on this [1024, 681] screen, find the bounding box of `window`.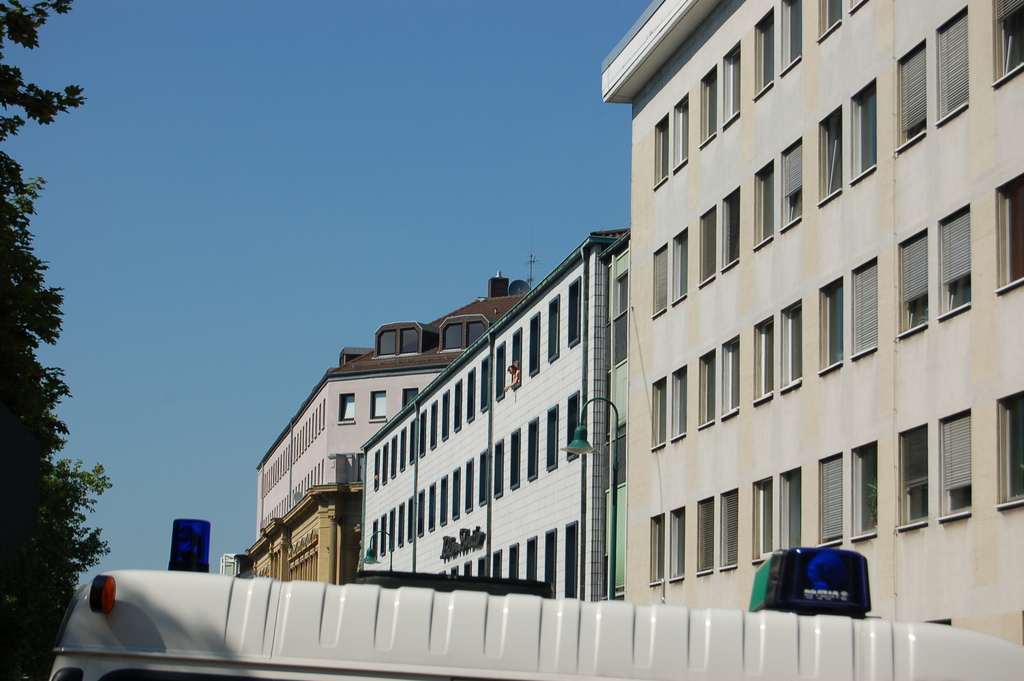
Bounding box: select_region(938, 22, 976, 116).
